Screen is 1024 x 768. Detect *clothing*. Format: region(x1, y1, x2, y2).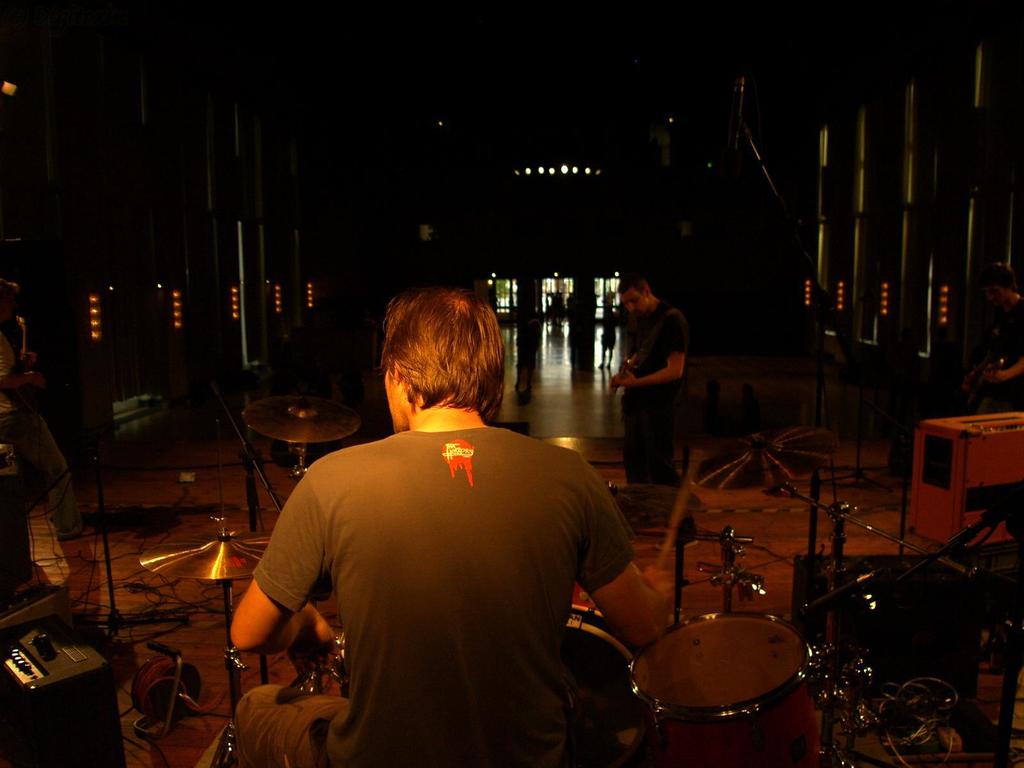
region(3, 331, 90, 535).
